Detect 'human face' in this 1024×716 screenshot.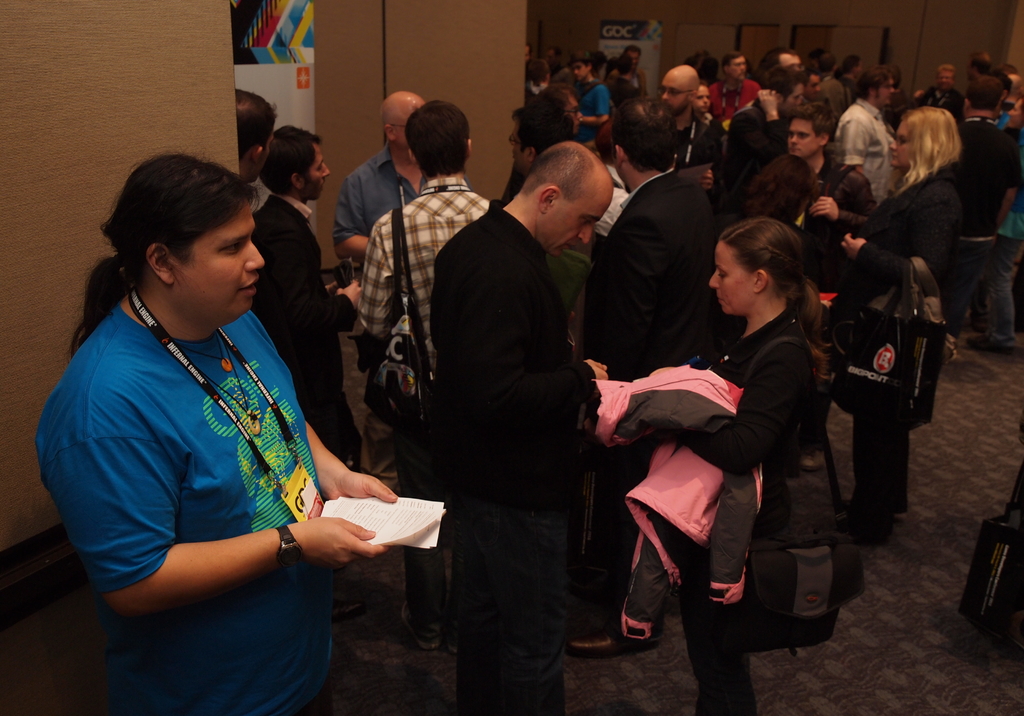
Detection: detection(303, 149, 329, 199).
